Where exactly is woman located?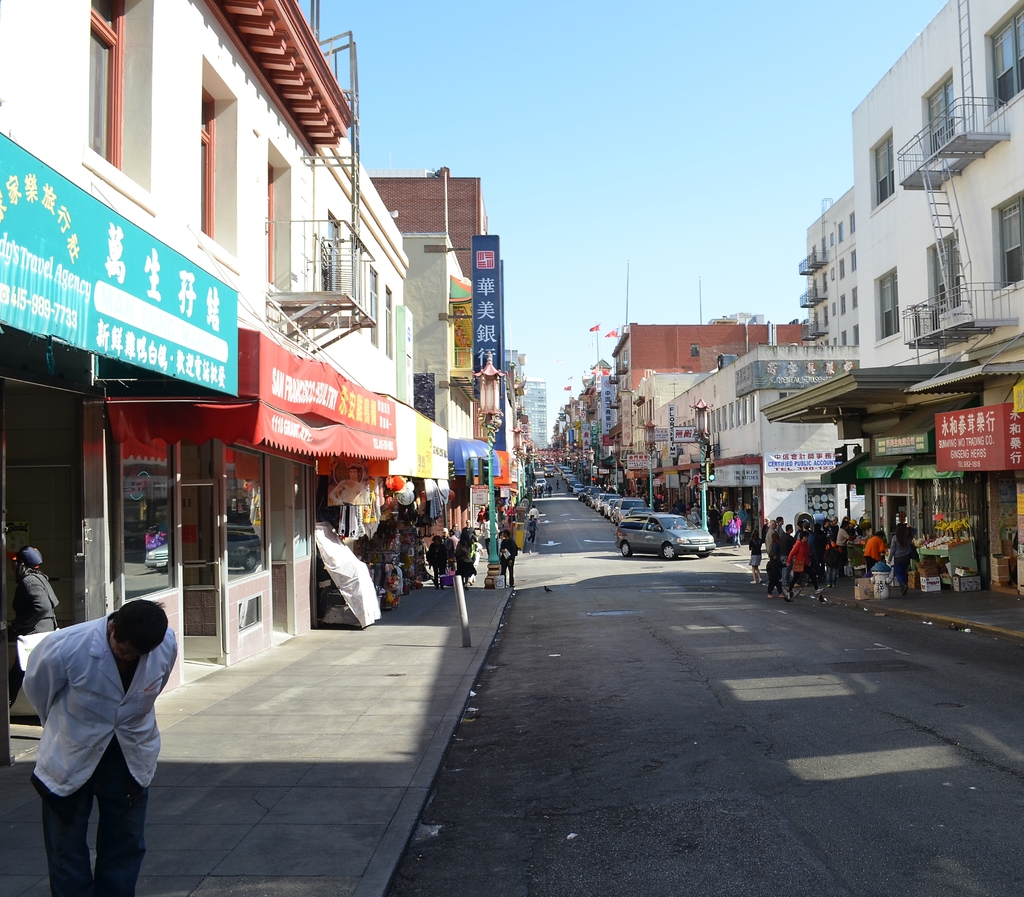
Its bounding box is Rect(454, 529, 477, 586).
